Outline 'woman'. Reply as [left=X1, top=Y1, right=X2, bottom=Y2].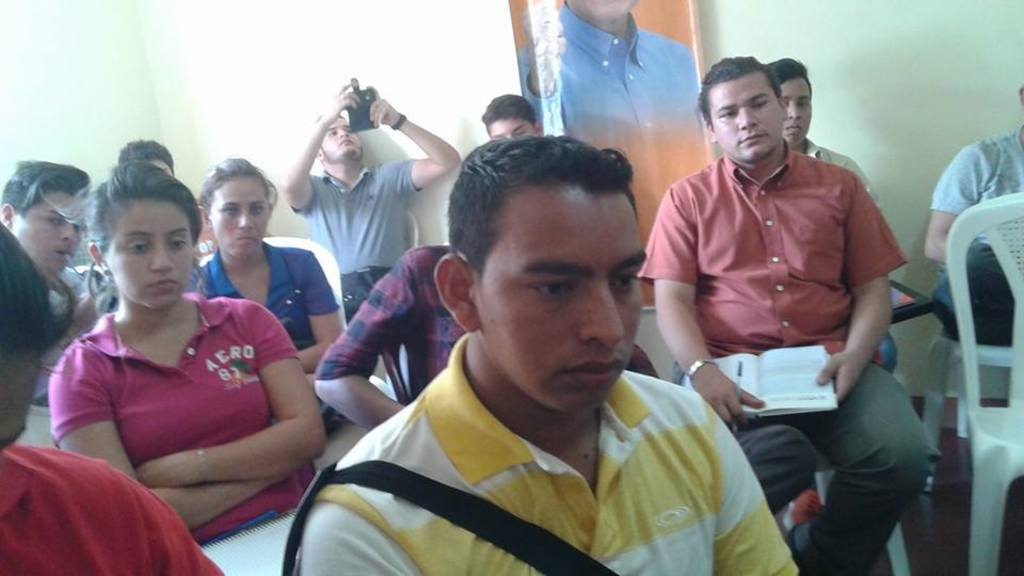
[left=167, top=163, right=362, bottom=382].
